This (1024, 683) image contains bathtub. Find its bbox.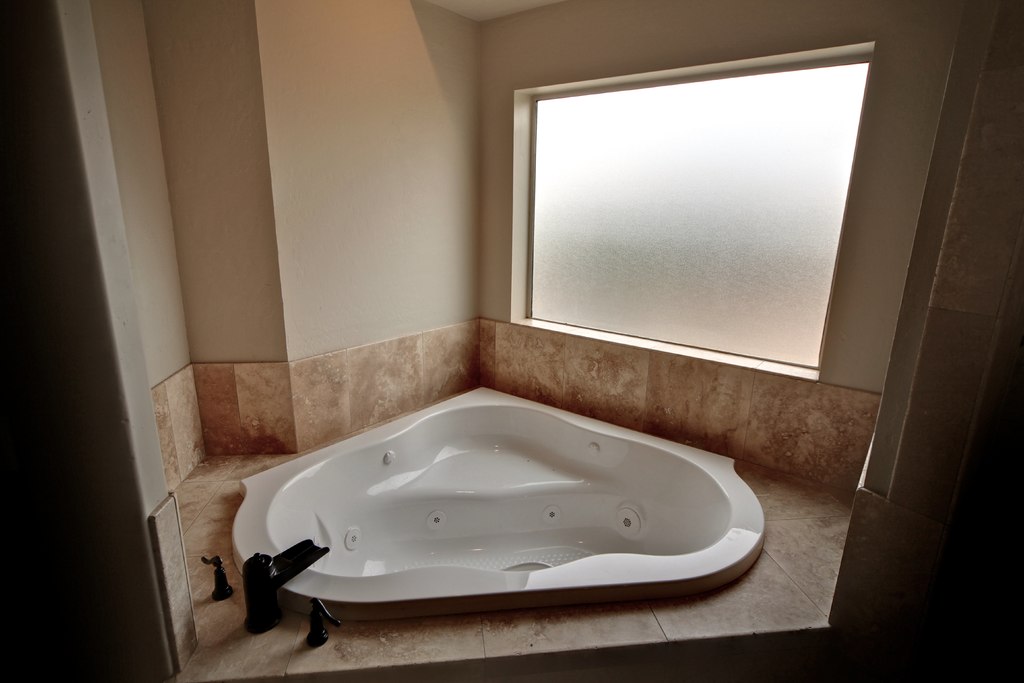
(x1=201, y1=385, x2=763, y2=652).
